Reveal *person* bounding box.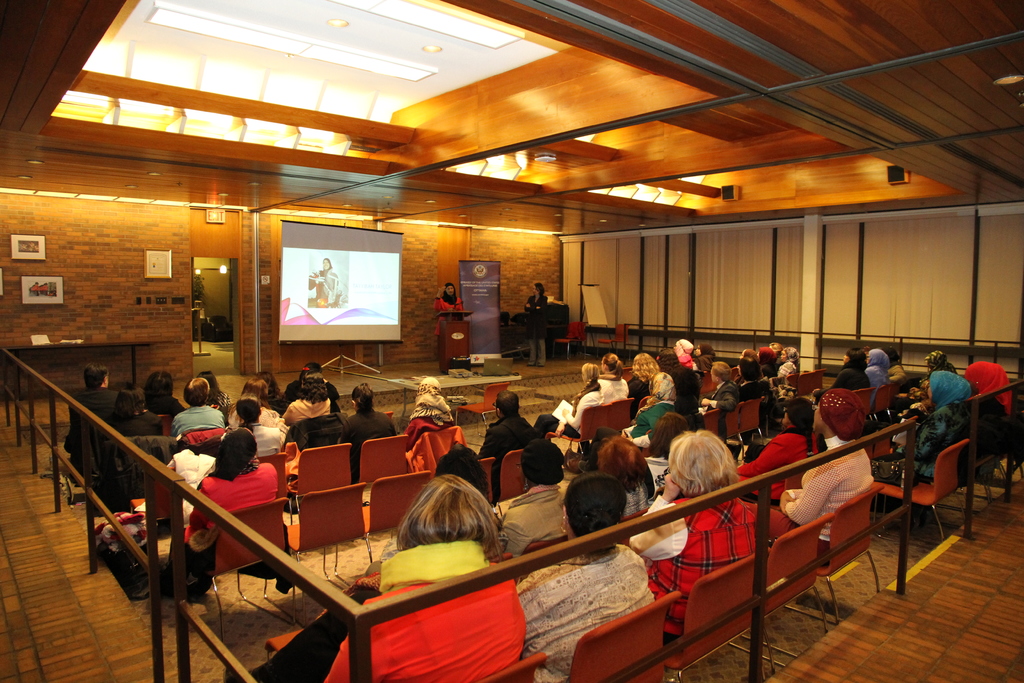
Revealed: locate(925, 350, 954, 372).
